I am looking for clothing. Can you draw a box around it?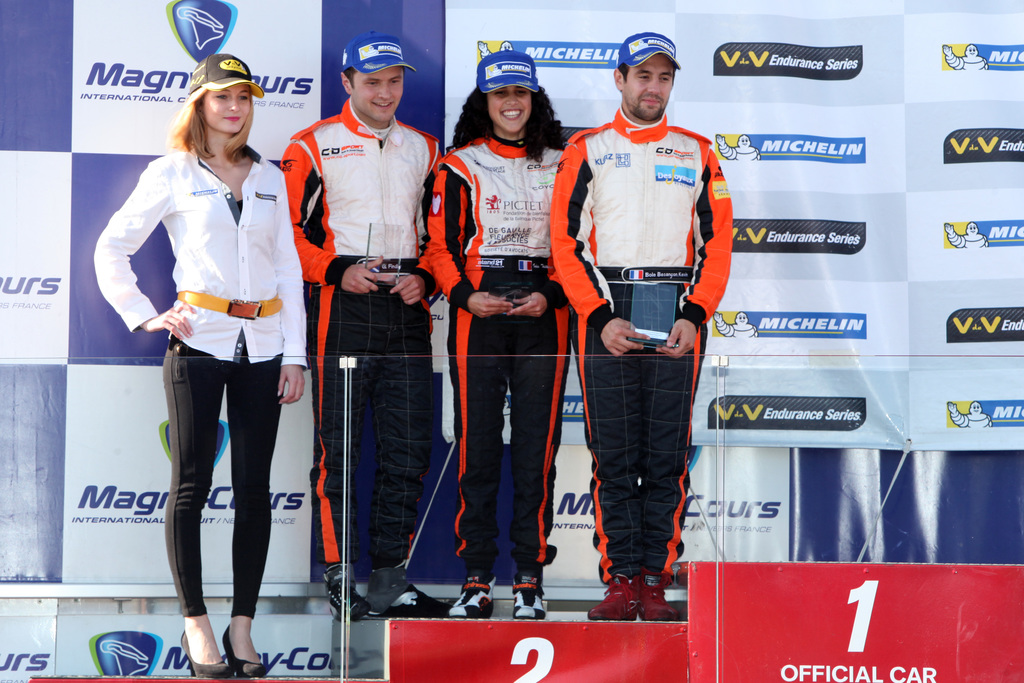
Sure, the bounding box is (161, 342, 288, 623).
